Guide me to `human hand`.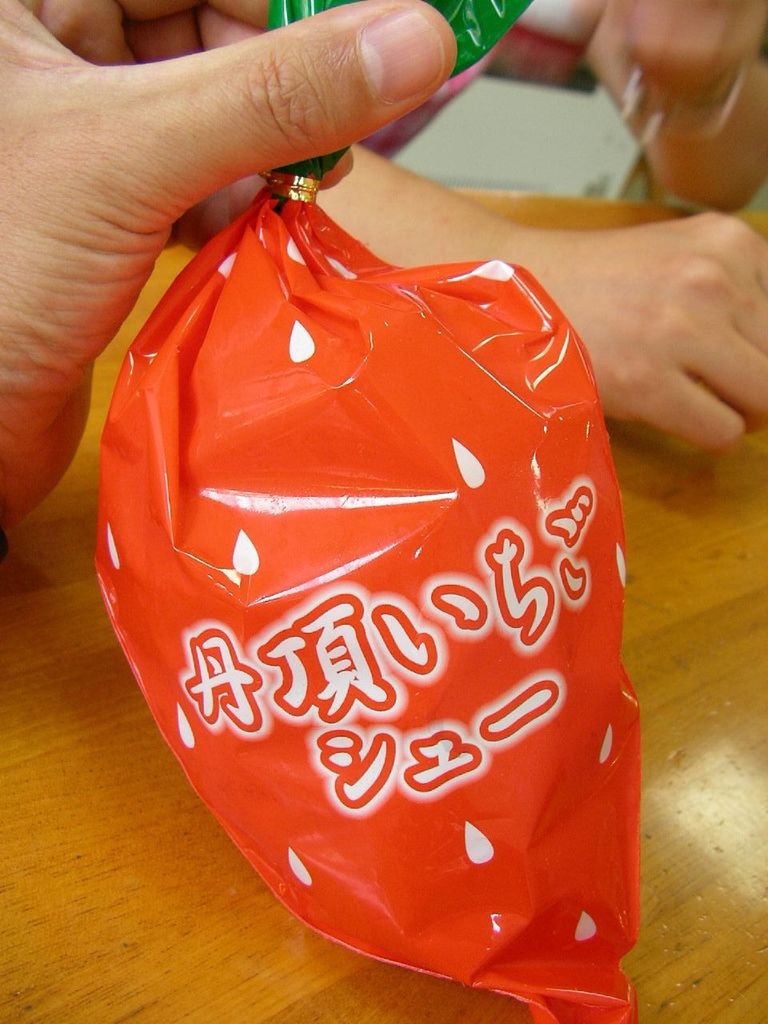
Guidance: (left=610, top=0, right=767, bottom=100).
